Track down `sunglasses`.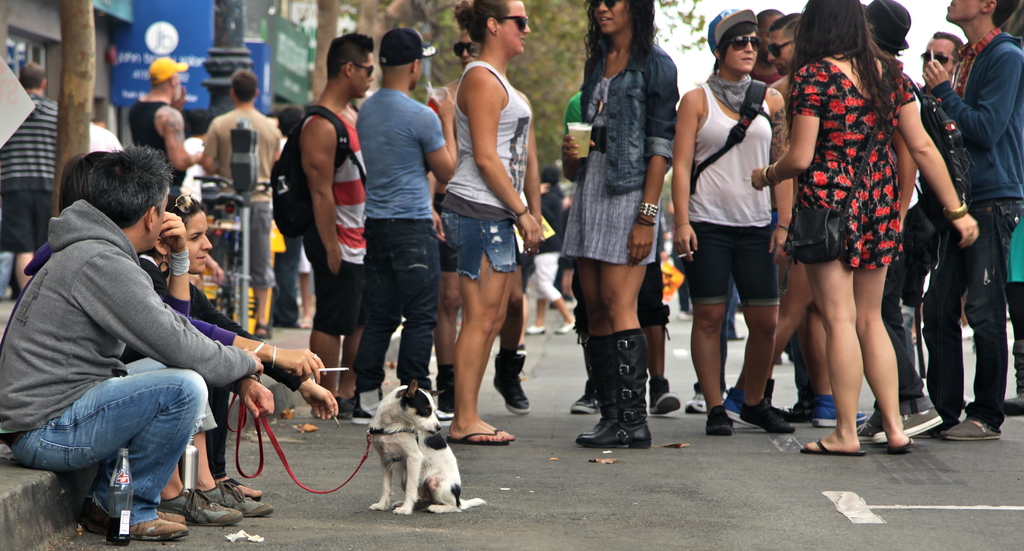
Tracked to region(769, 42, 794, 59).
